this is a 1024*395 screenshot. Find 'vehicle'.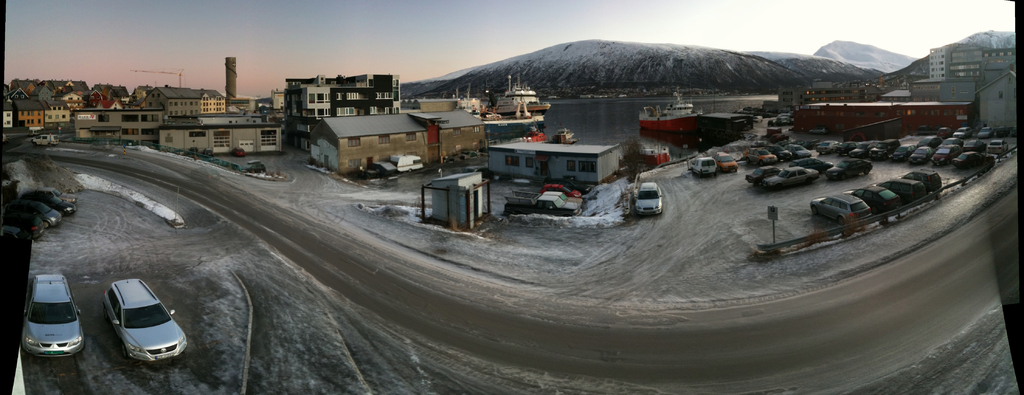
Bounding box: [873,177,924,202].
